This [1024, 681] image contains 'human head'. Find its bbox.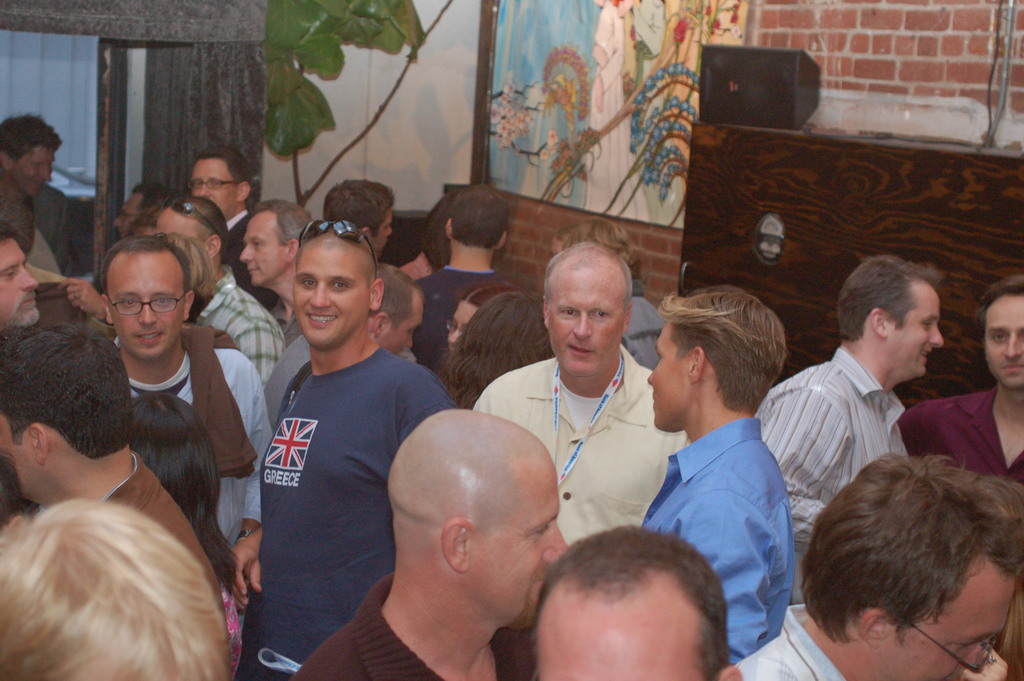
detection(0, 220, 39, 332).
